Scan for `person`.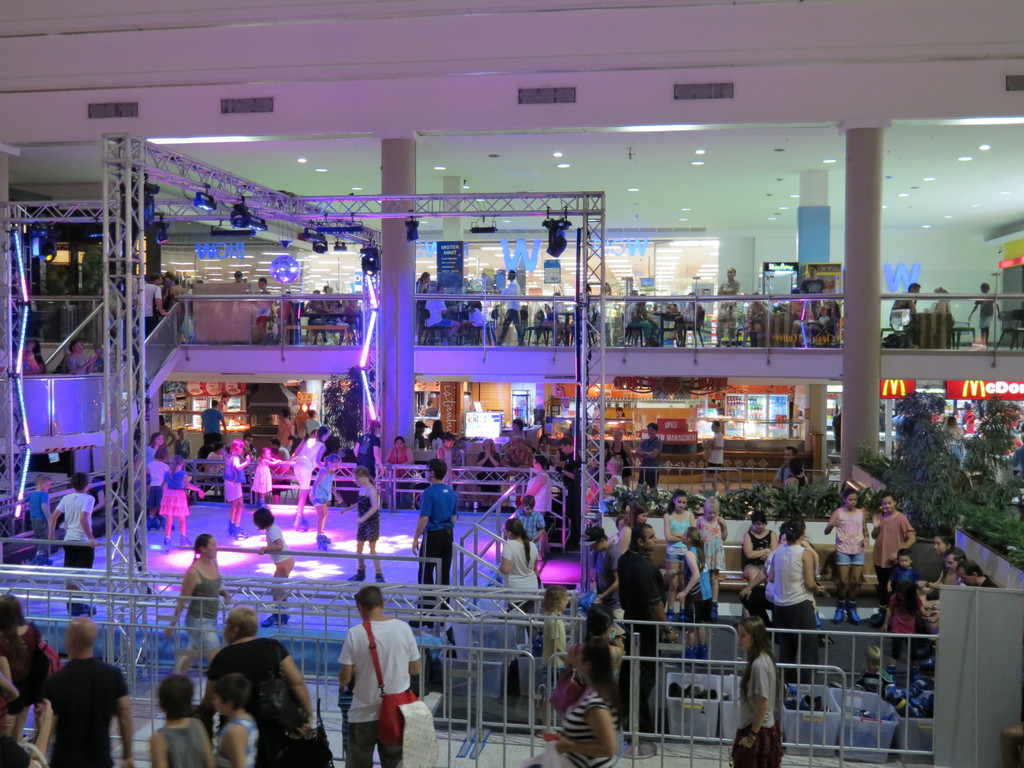
Scan result: x1=610, y1=428, x2=638, y2=485.
